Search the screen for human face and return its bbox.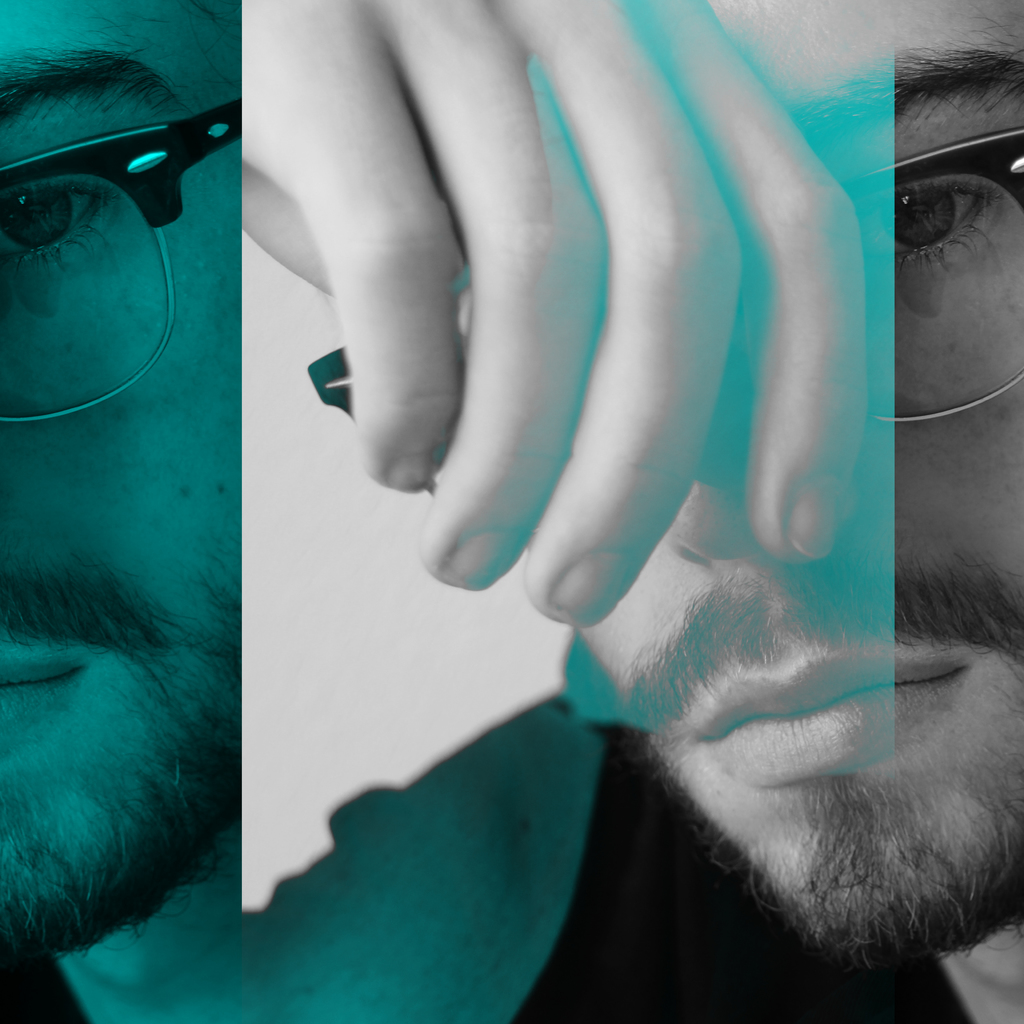
Found: (571,0,1023,947).
